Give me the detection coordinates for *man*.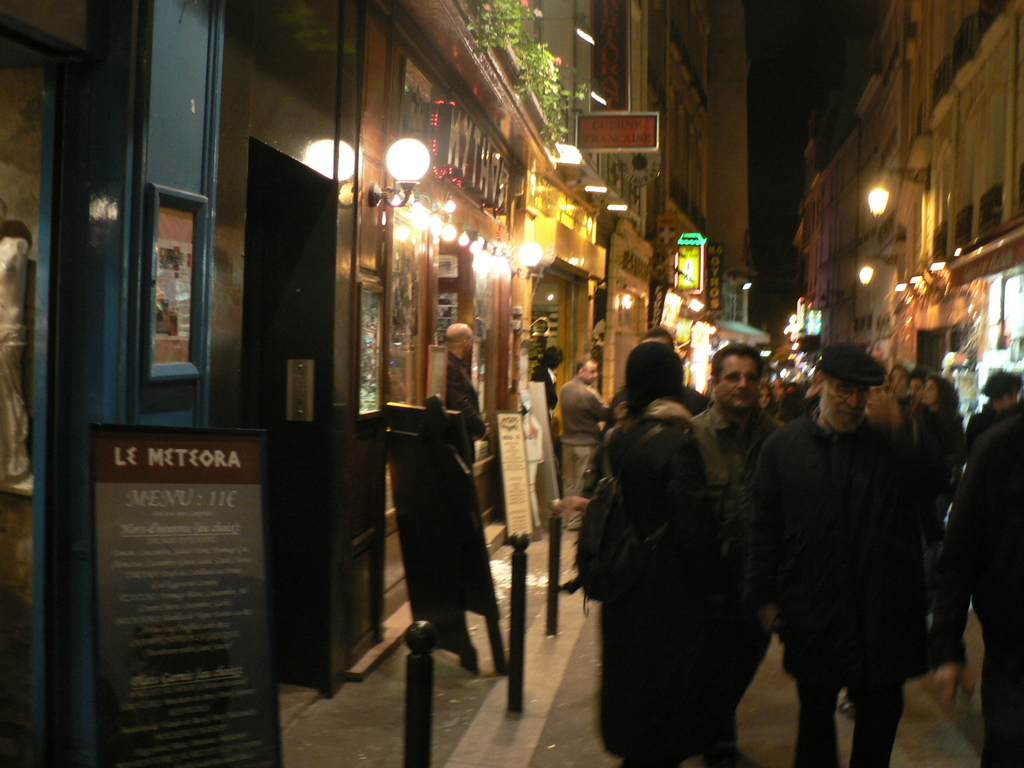
bbox(446, 318, 494, 474).
